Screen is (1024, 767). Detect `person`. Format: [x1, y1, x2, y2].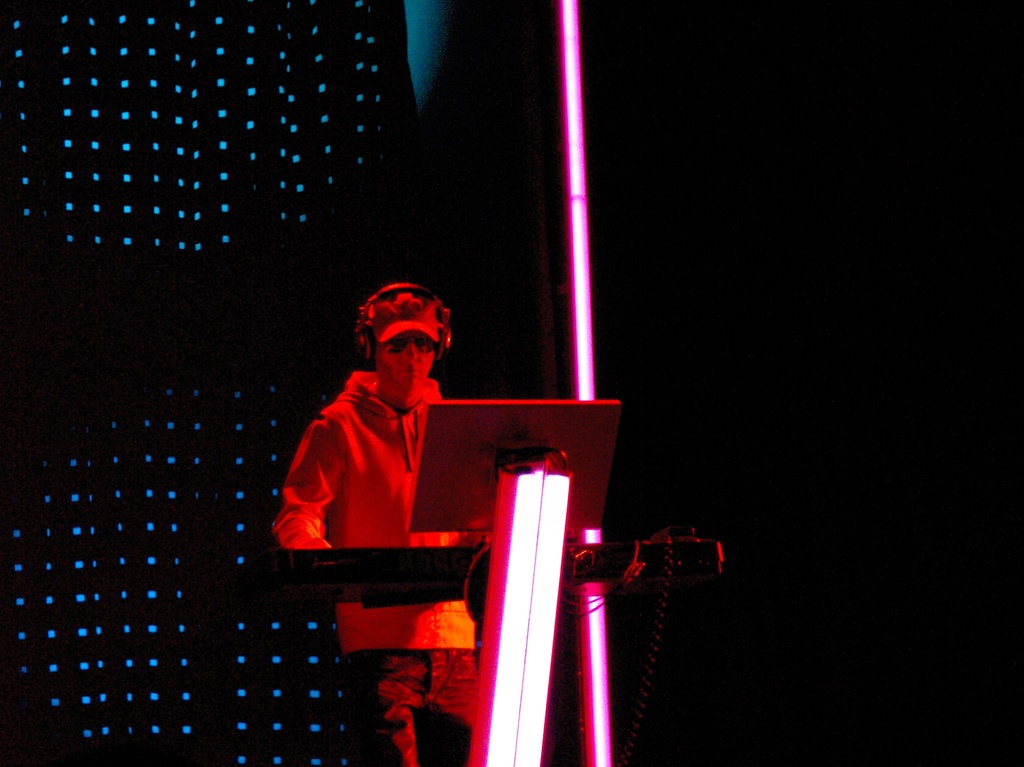
[271, 280, 491, 766].
